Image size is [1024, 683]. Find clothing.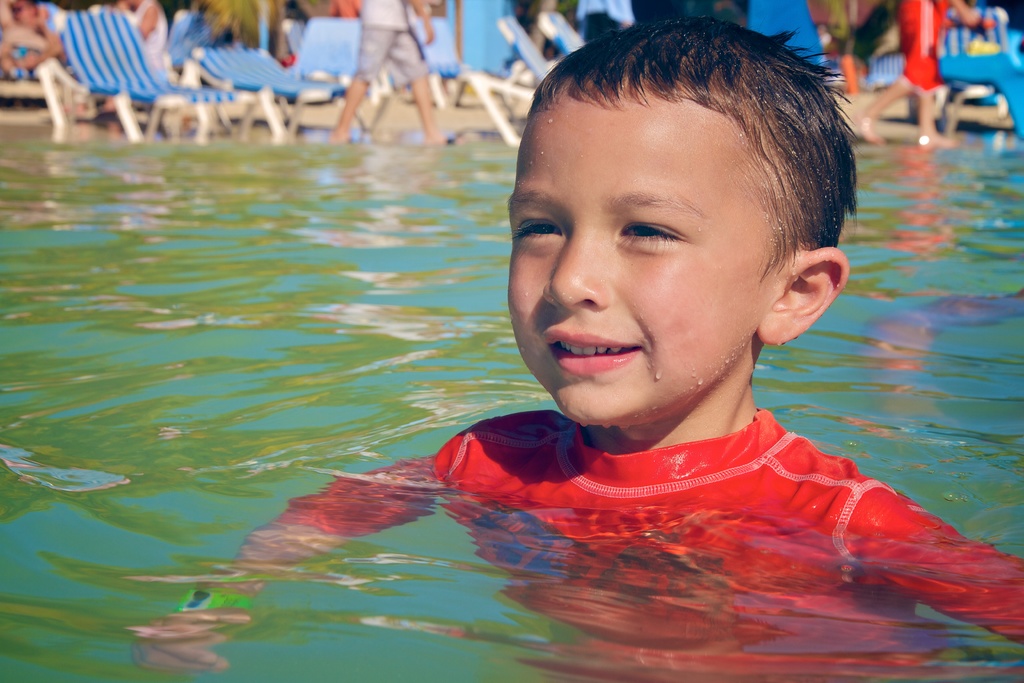
(273, 404, 1023, 682).
